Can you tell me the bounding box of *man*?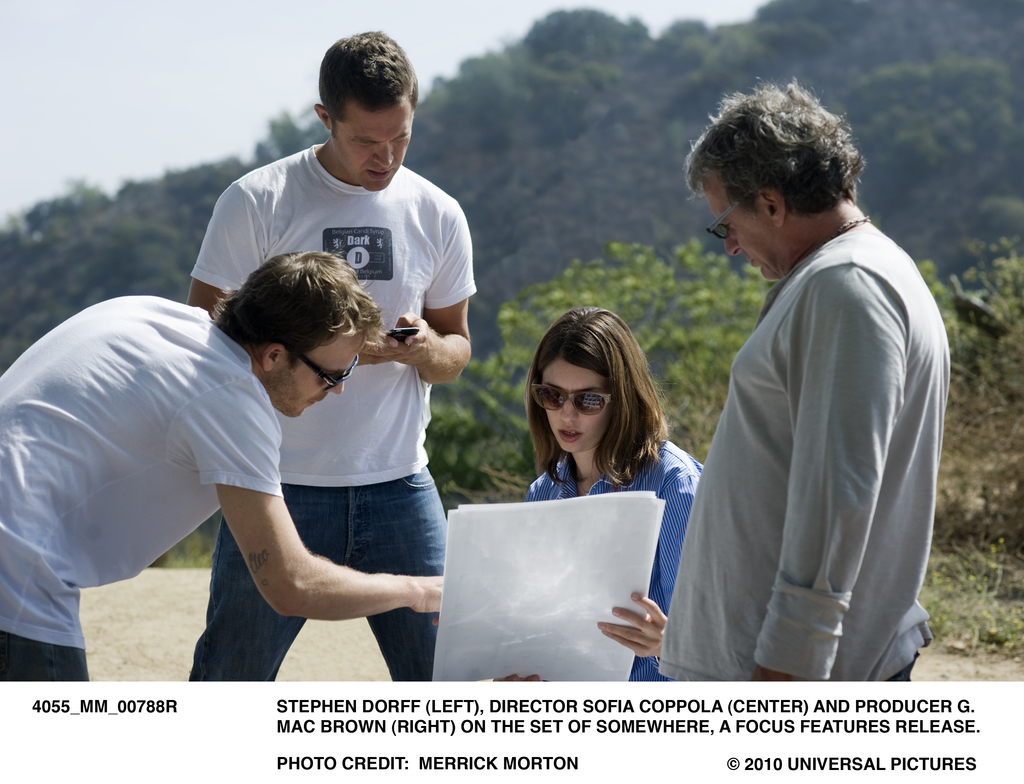
detection(187, 28, 481, 681).
